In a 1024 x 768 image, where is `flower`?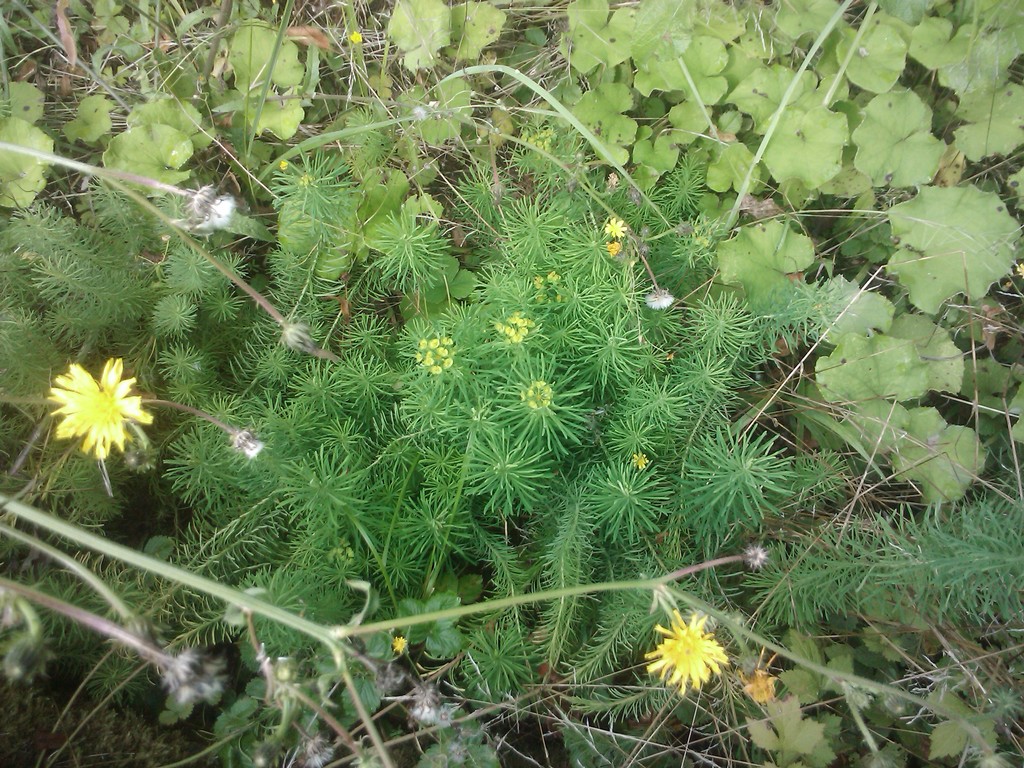
Rect(642, 285, 677, 310).
